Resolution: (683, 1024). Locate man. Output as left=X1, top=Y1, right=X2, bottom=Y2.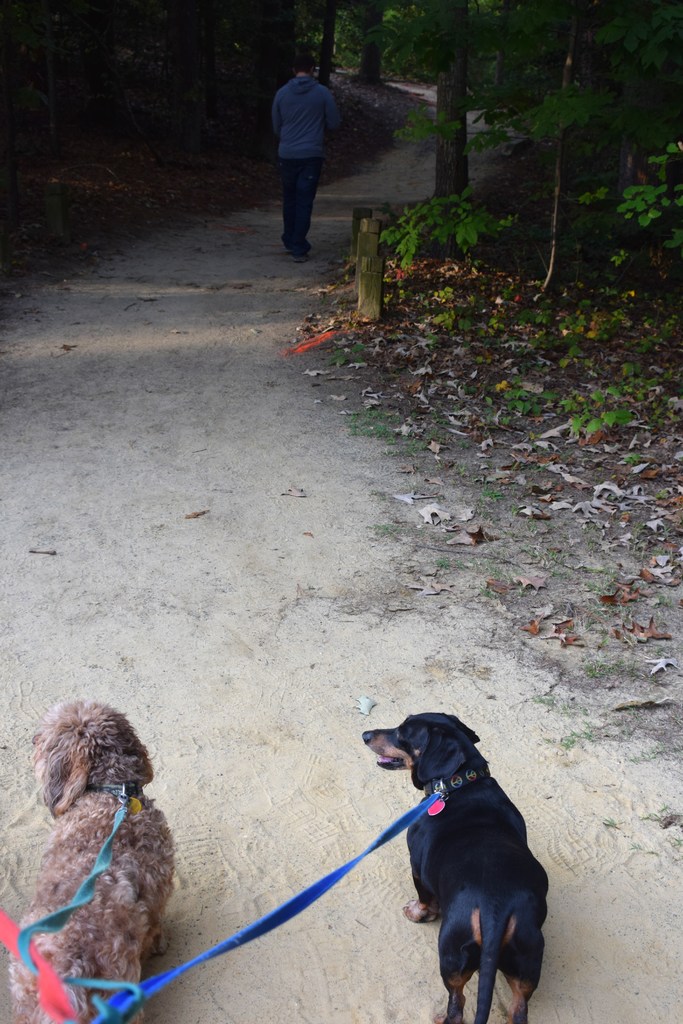
left=272, top=52, right=342, bottom=255.
